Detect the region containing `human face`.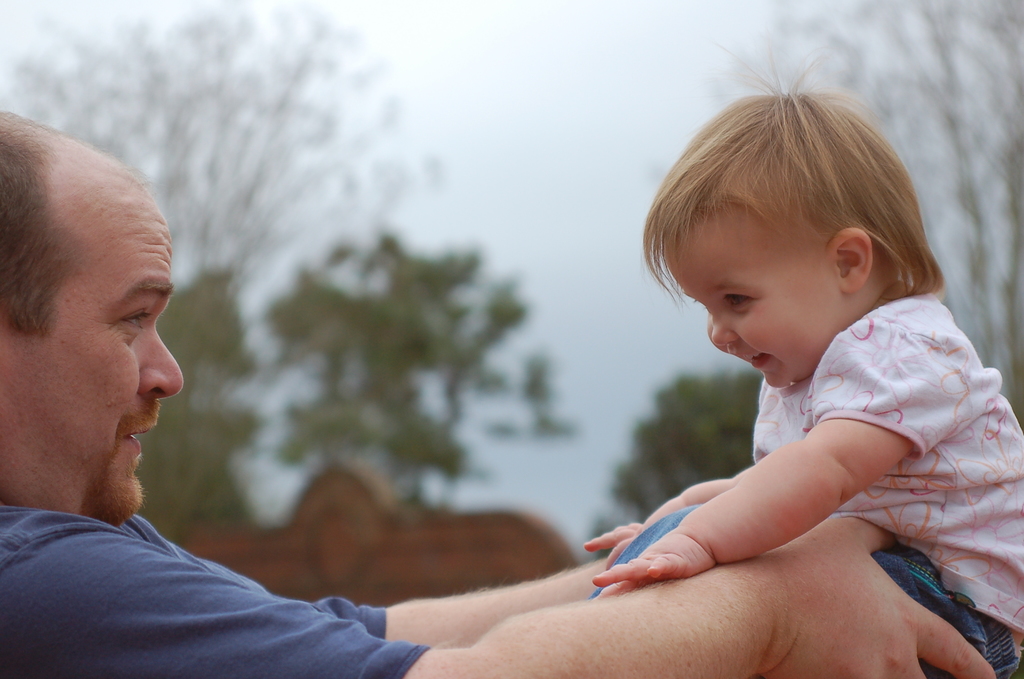
<box>657,213,828,395</box>.
